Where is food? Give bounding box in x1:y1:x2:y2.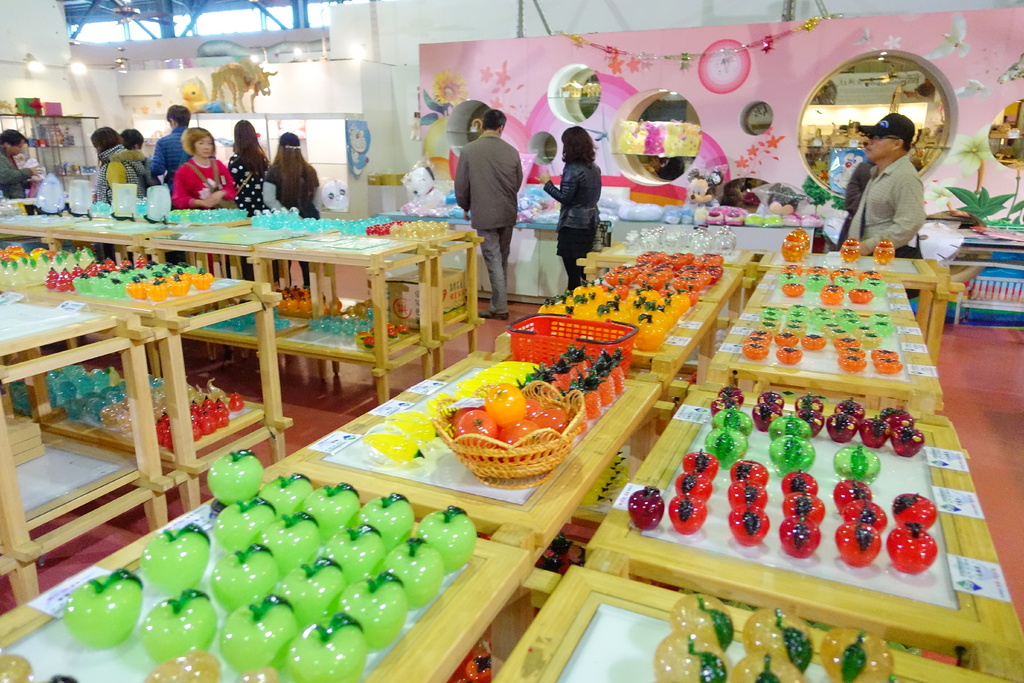
821:284:843:293.
